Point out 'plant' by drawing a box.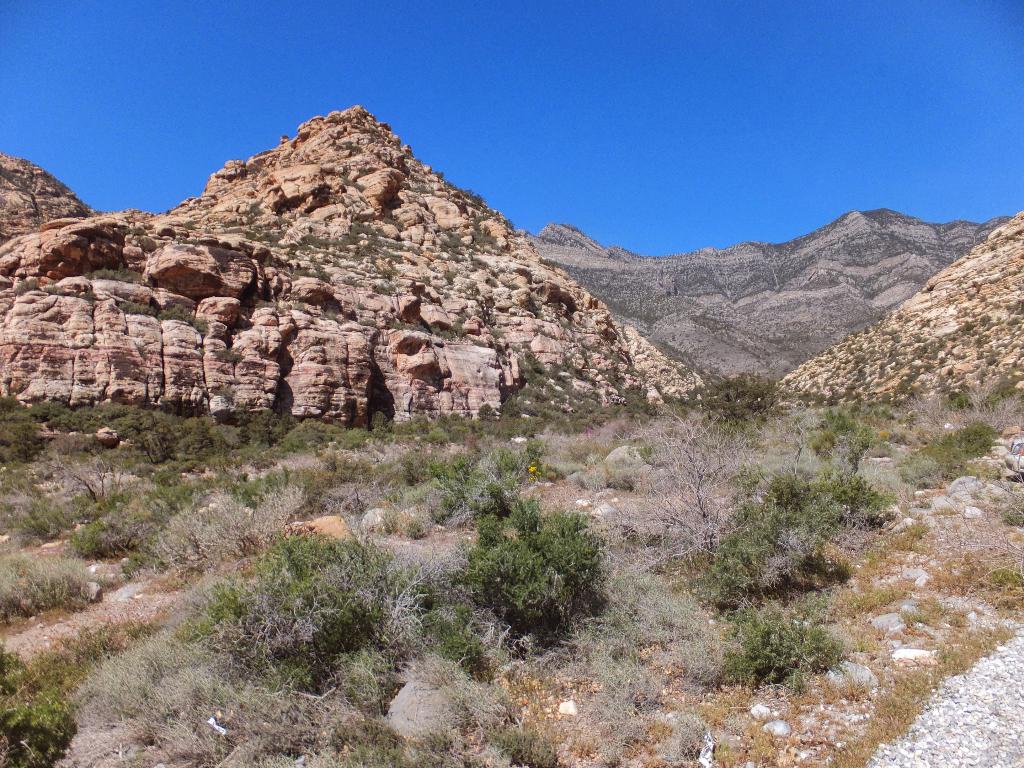
crop(877, 368, 886, 380).
